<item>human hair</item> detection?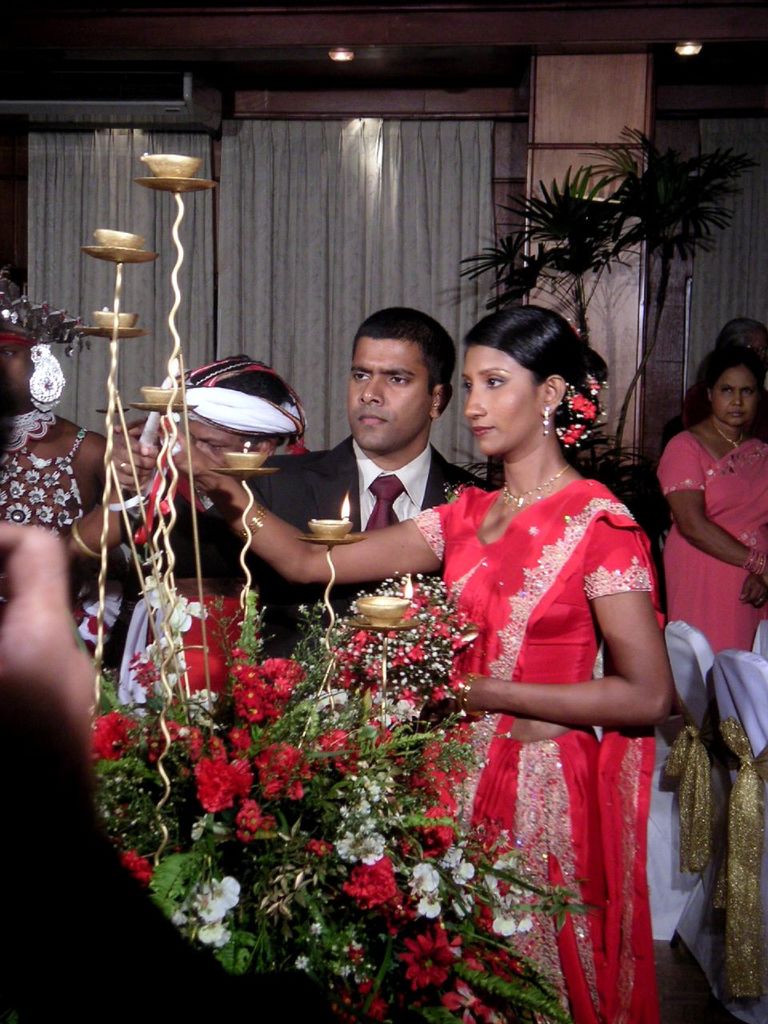
left=450, top=292, right=594, bottom=460
